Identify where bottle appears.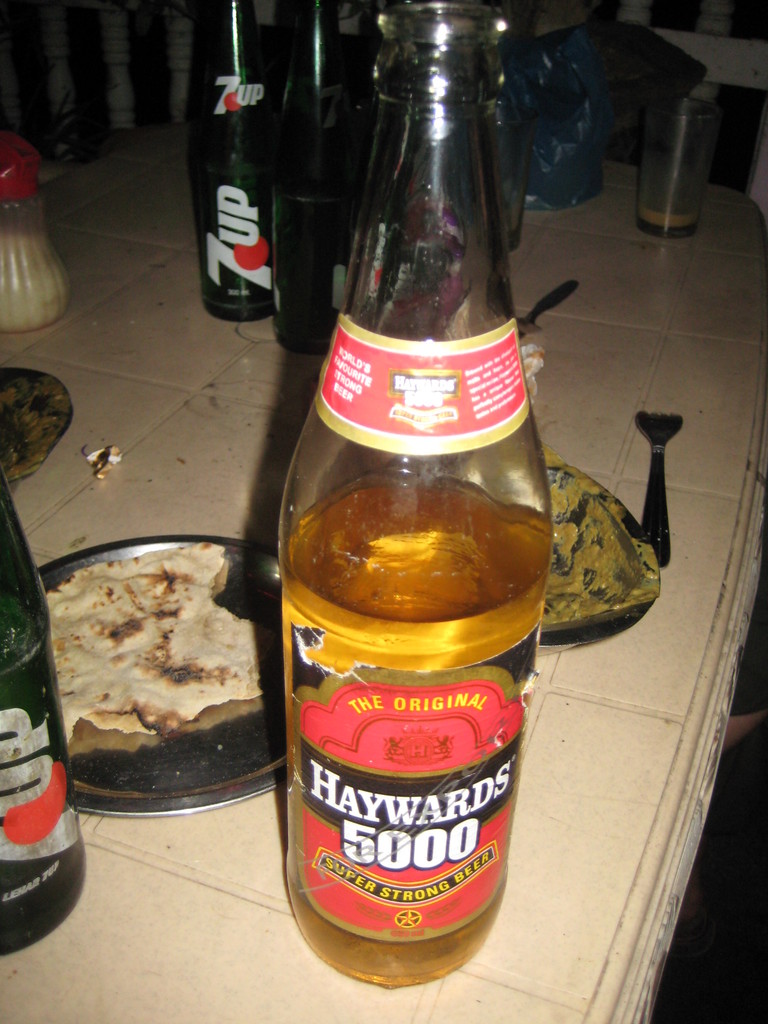
Appears at 0, 474, 82, 950.
